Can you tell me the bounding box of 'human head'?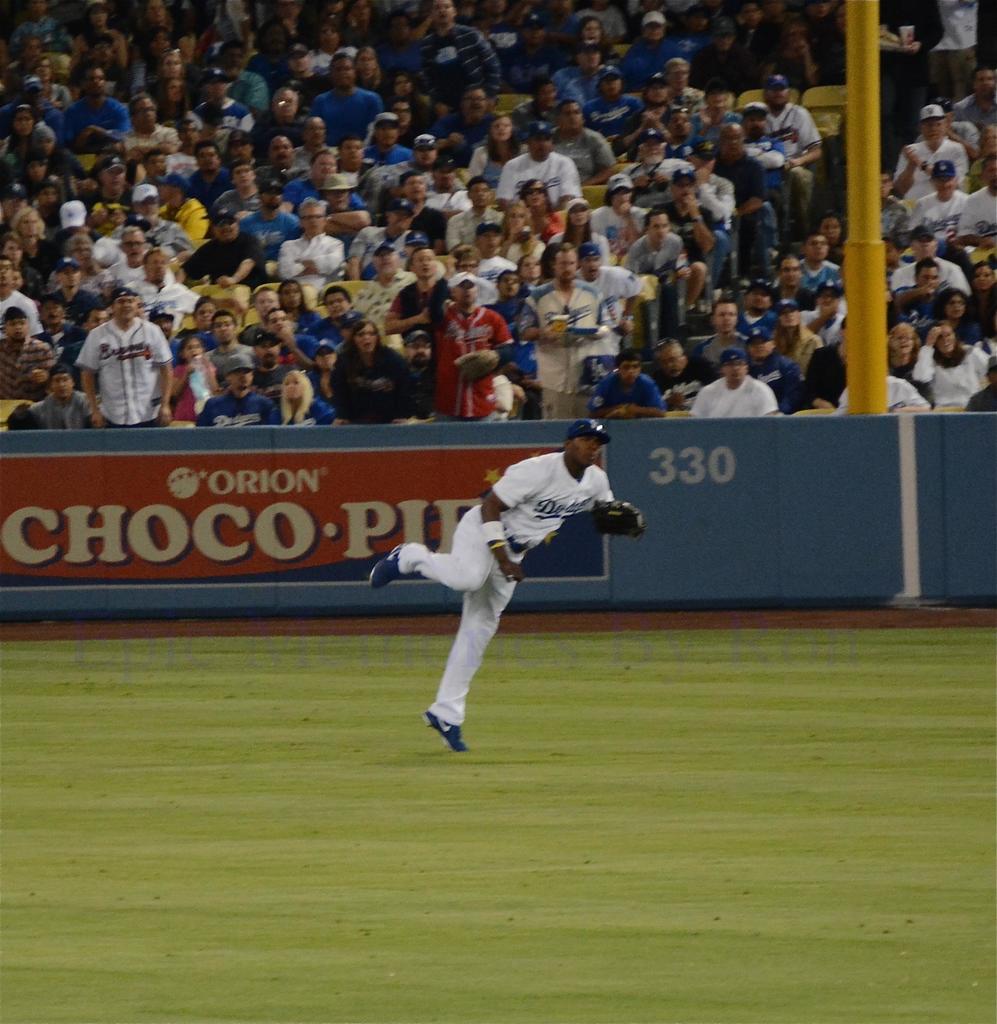
(left=213, top=310, right=238, bottom=343).
